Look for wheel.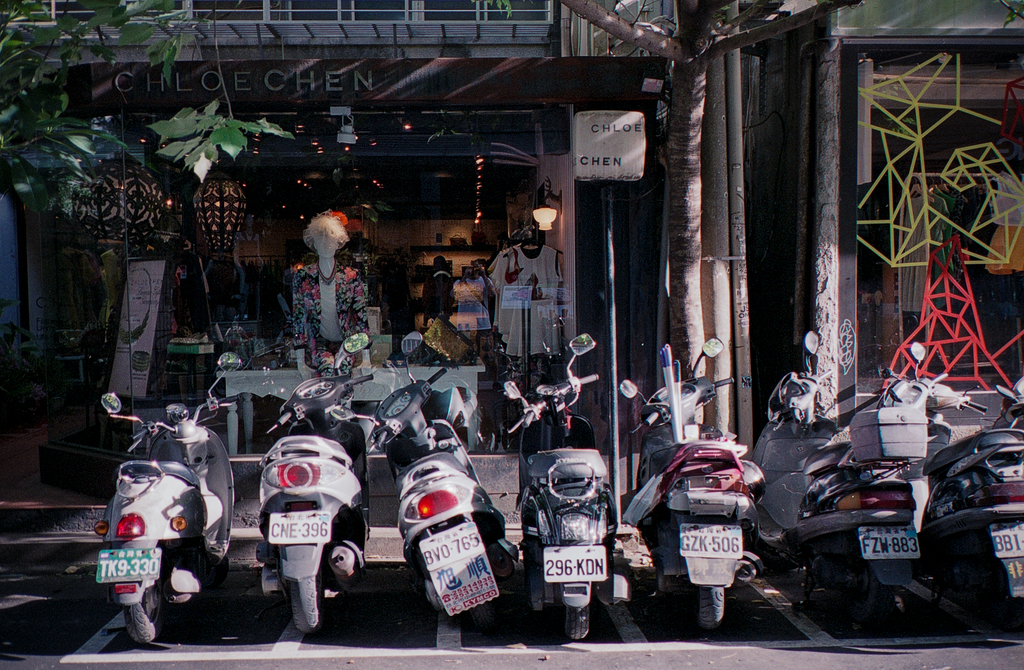
Found: bbox=(215, 560, 227, 582).
